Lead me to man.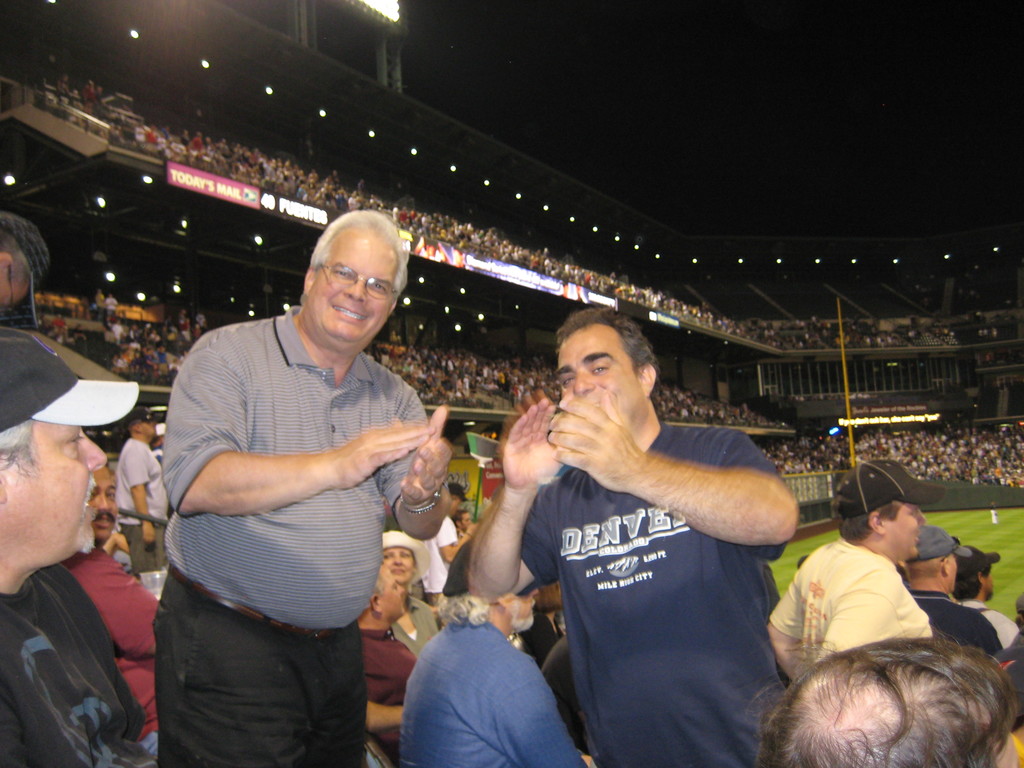
Lead to pyautogui.locateOnScreen(465, 307, 803, 766).
